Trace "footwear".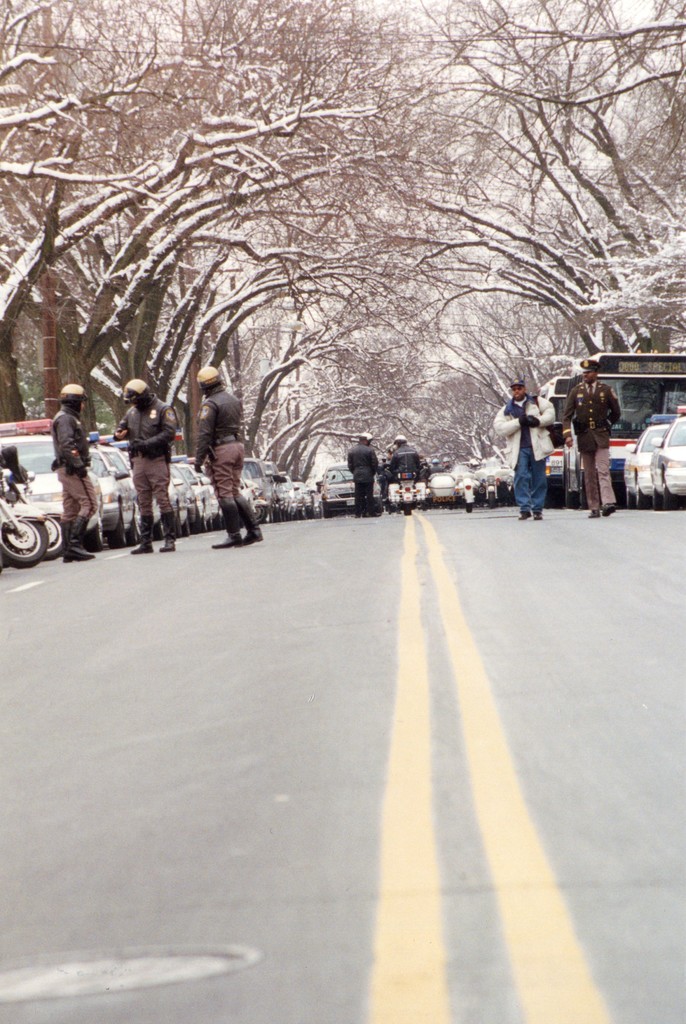
Traced to (125, 511, 153, 557).
